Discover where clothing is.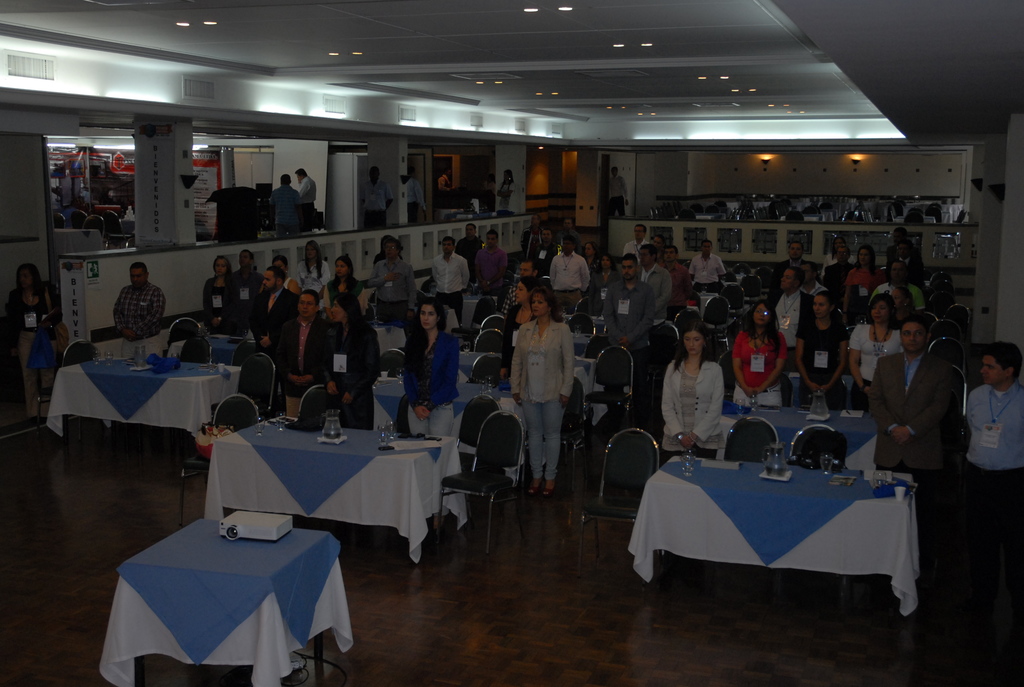
Discovered at bbox=(399, 321, 455, 505).
